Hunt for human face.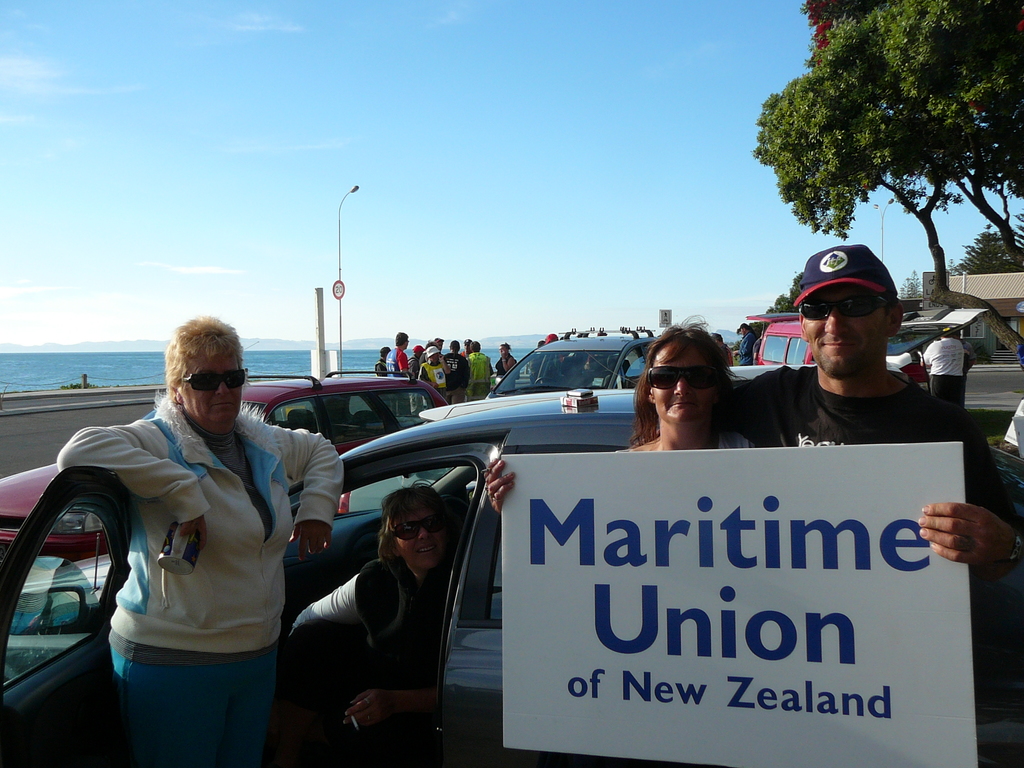
Hunted down at box=[396, 506, 447, 575].
